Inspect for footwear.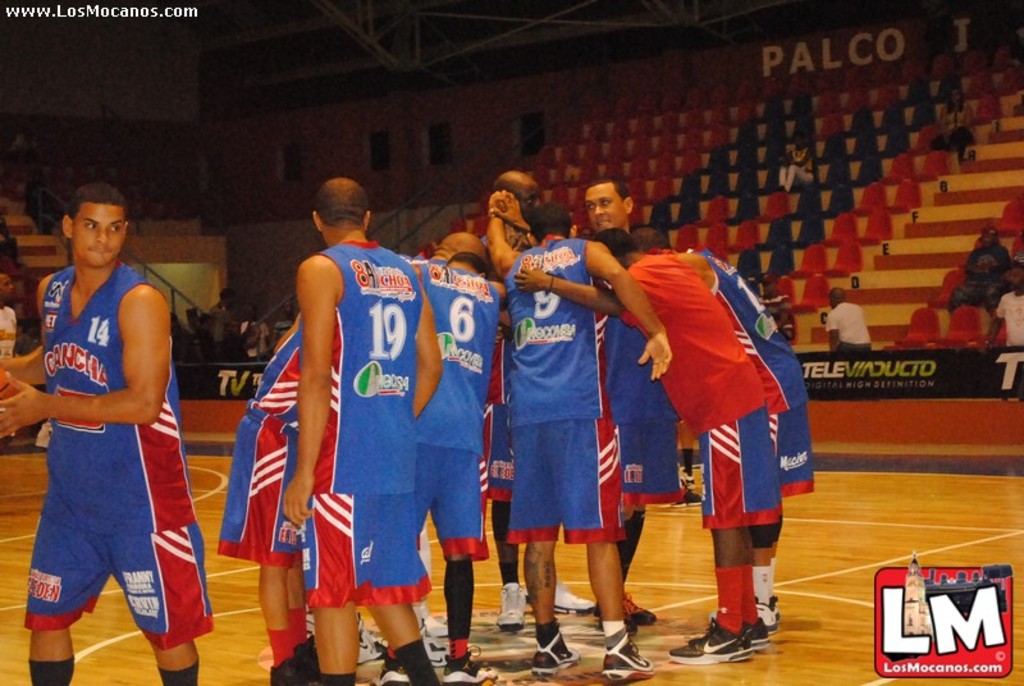
Inspection: 699:607:780:660.
